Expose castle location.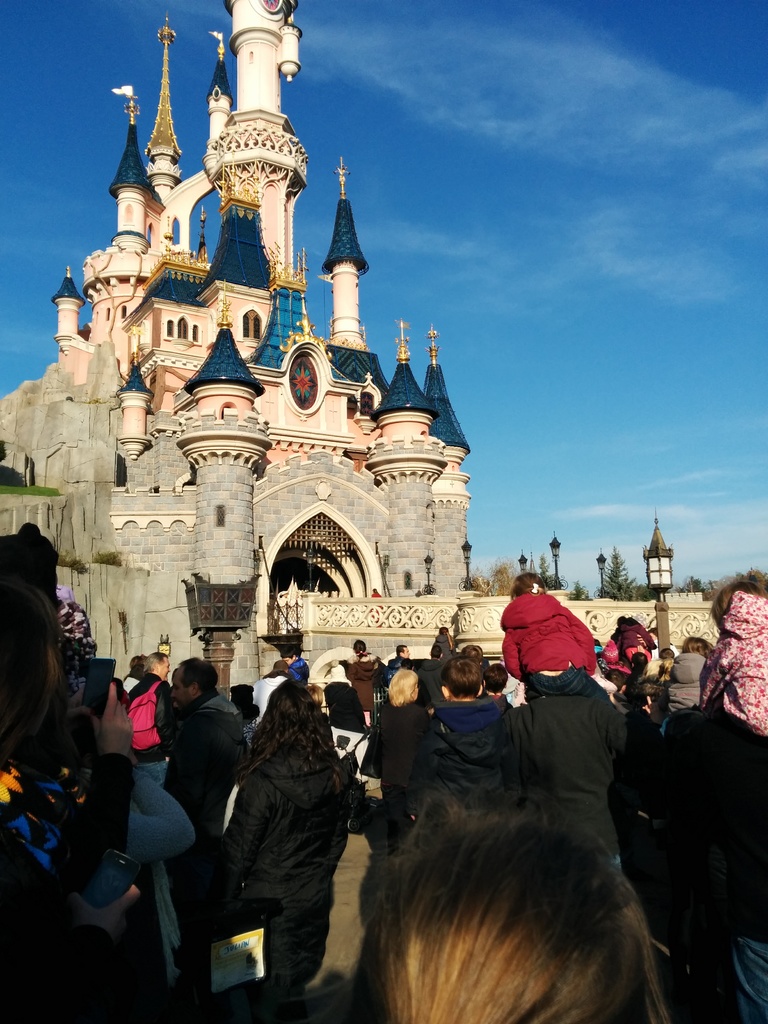
Exposed at x1=54, y1=0, x2=472, y2=693.
